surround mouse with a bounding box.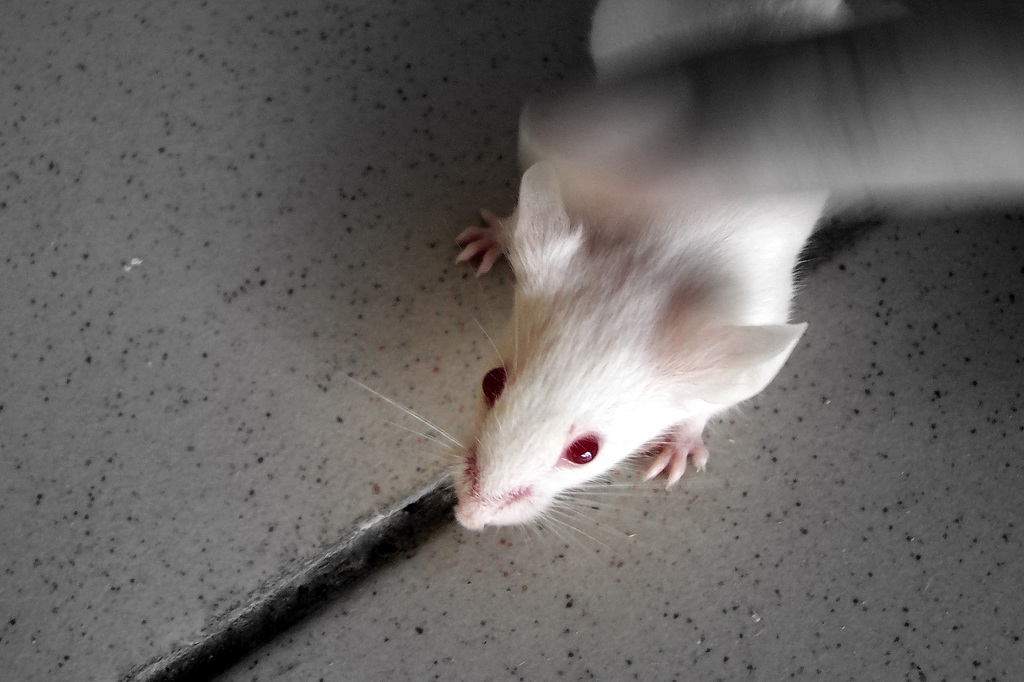
{"x1": 349, "y1": 0, "x2": 852, "y2": 537}.
